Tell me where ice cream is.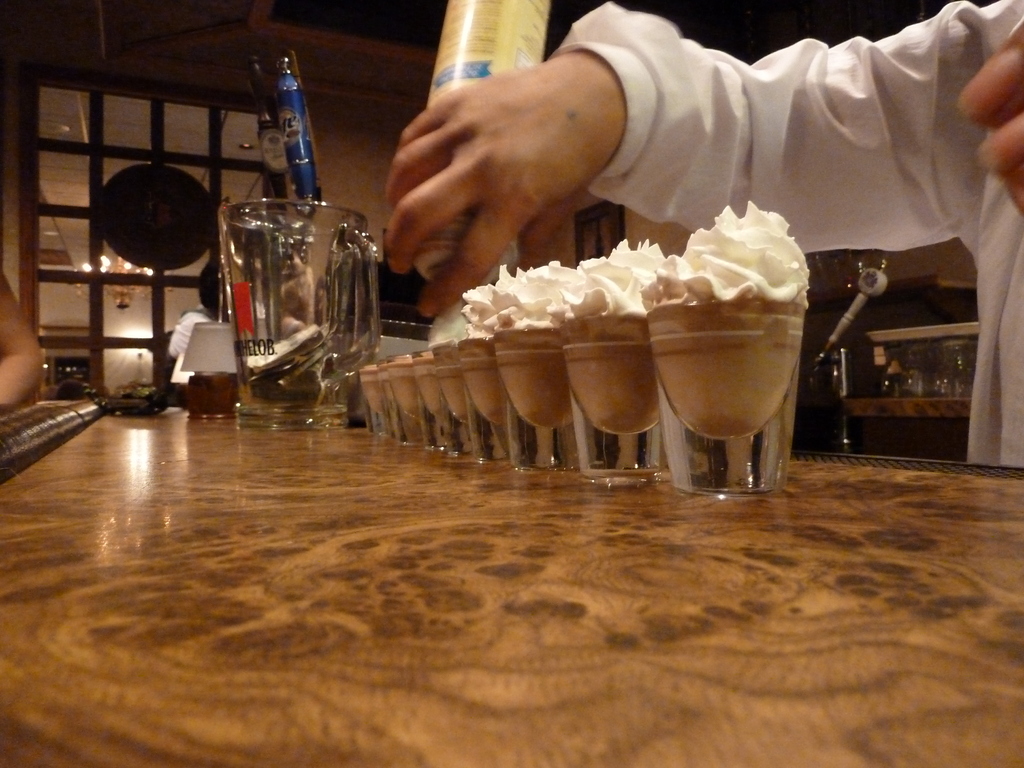
ice cream is at Rect(483, 257, 583, 329).
